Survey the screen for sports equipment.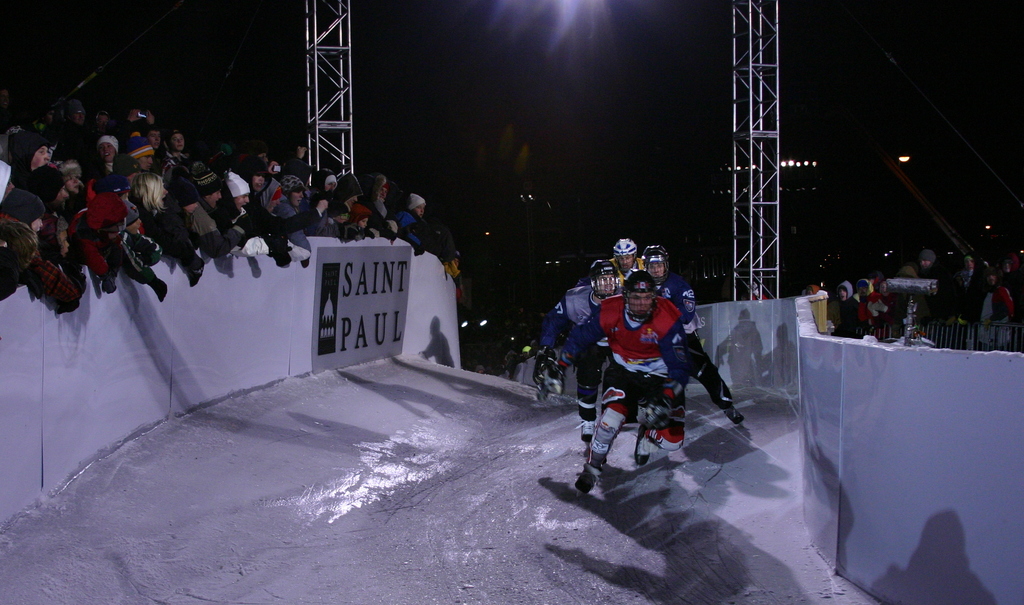
Survey found: bbox=[621, 269, 655, 320].
